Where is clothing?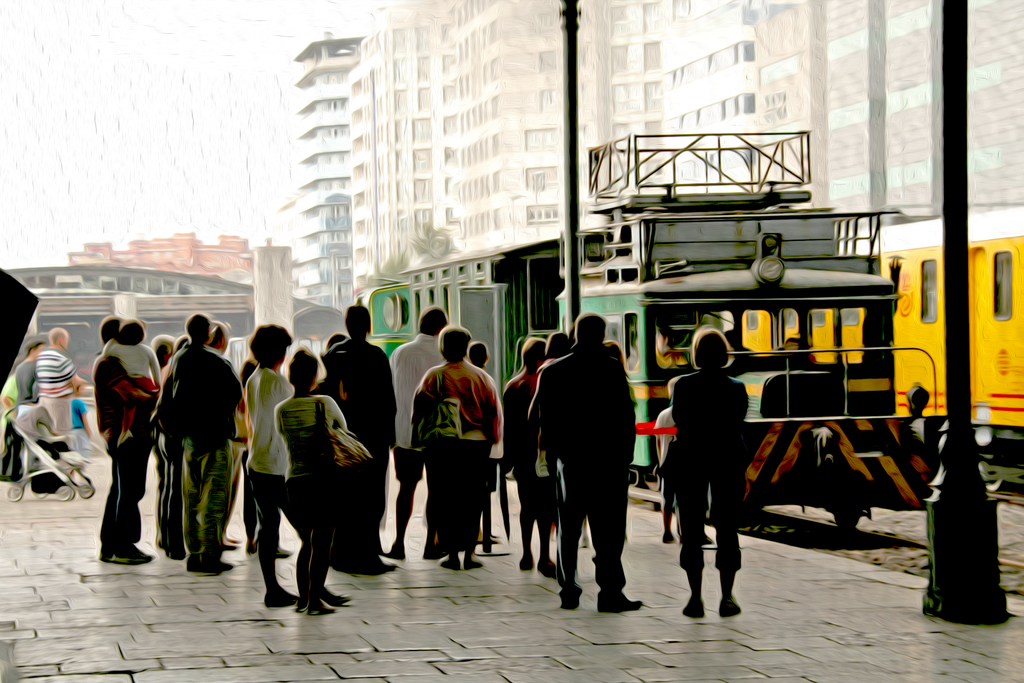
38:346:77:445.
